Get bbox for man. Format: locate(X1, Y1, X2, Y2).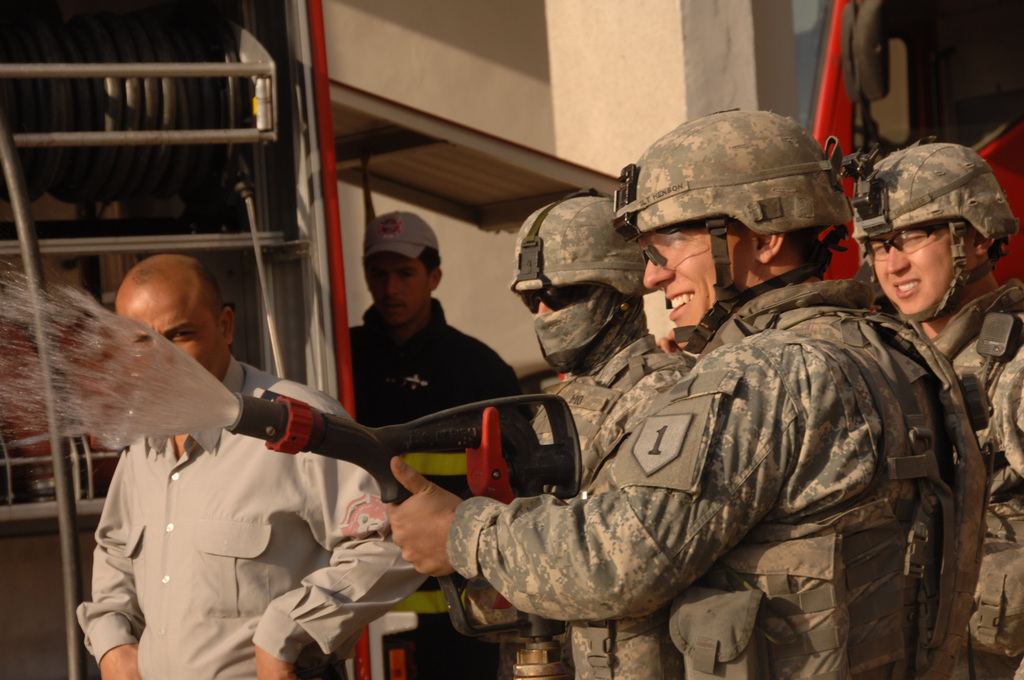
locate(333, 209, 524, 677).
